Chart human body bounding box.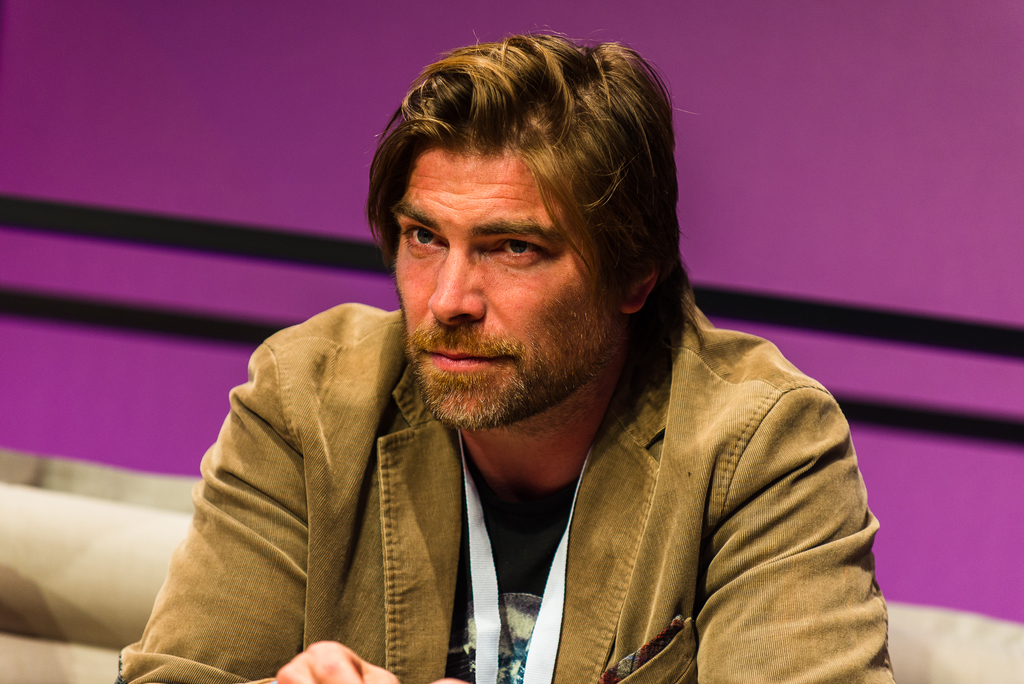
Charted: Rect(113, 31, 899, 682).
